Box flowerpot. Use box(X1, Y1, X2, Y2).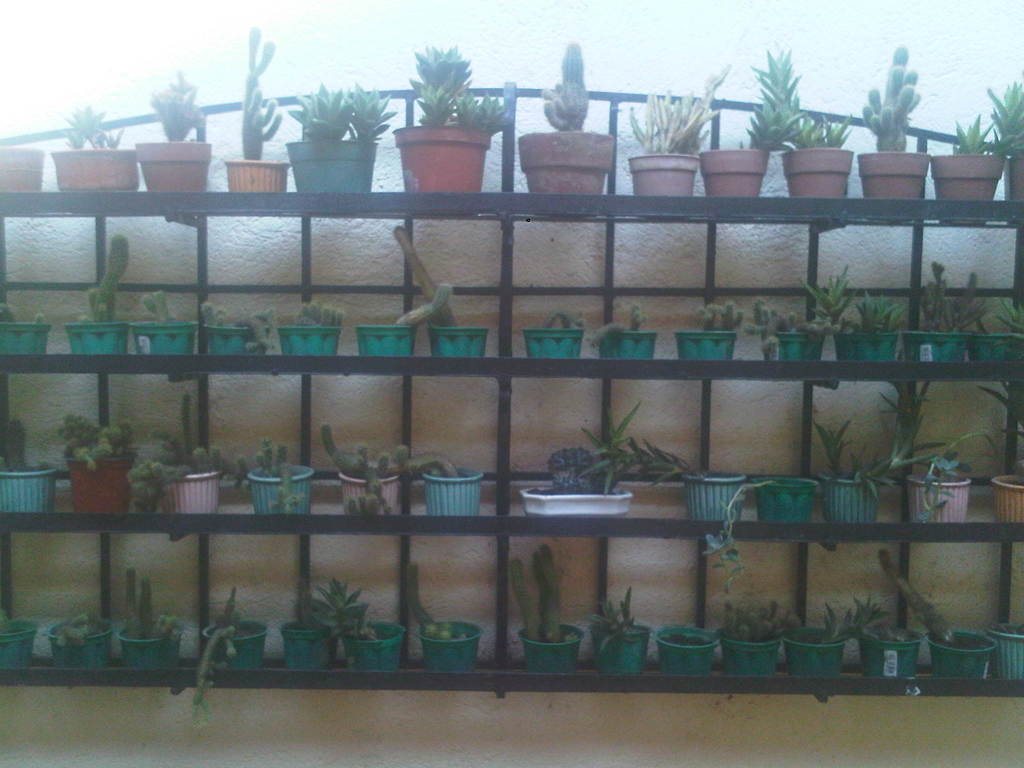
box(49, 615, 112, 671).
